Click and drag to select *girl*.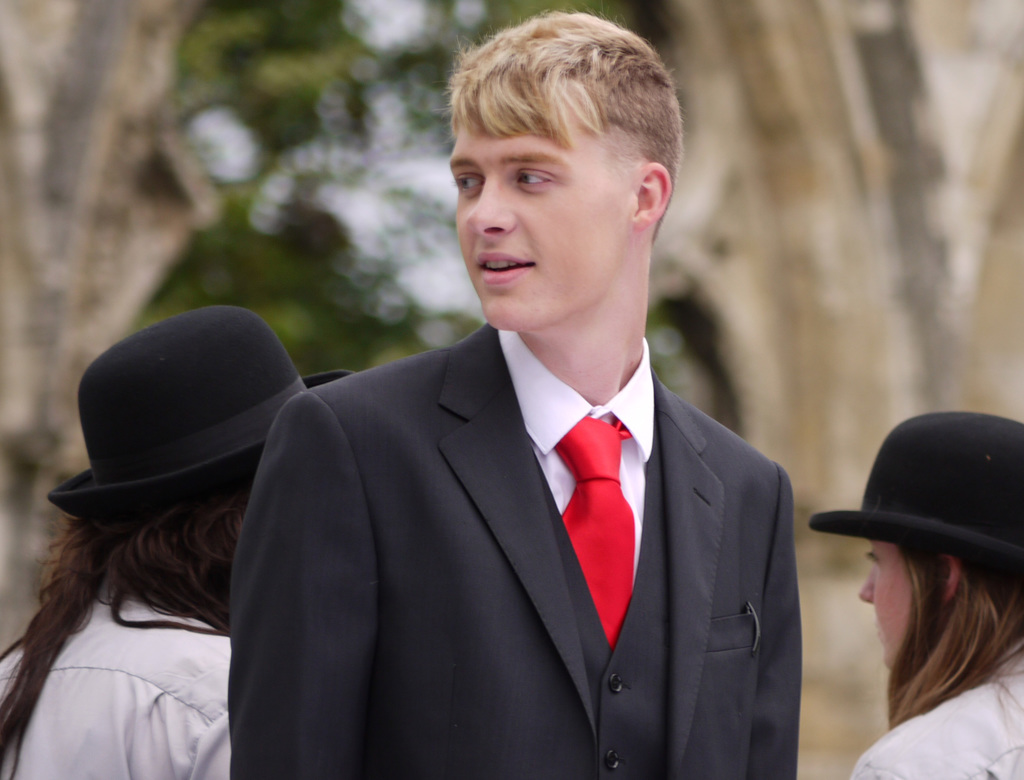
Selection: (809, 406, 1023, 779).
